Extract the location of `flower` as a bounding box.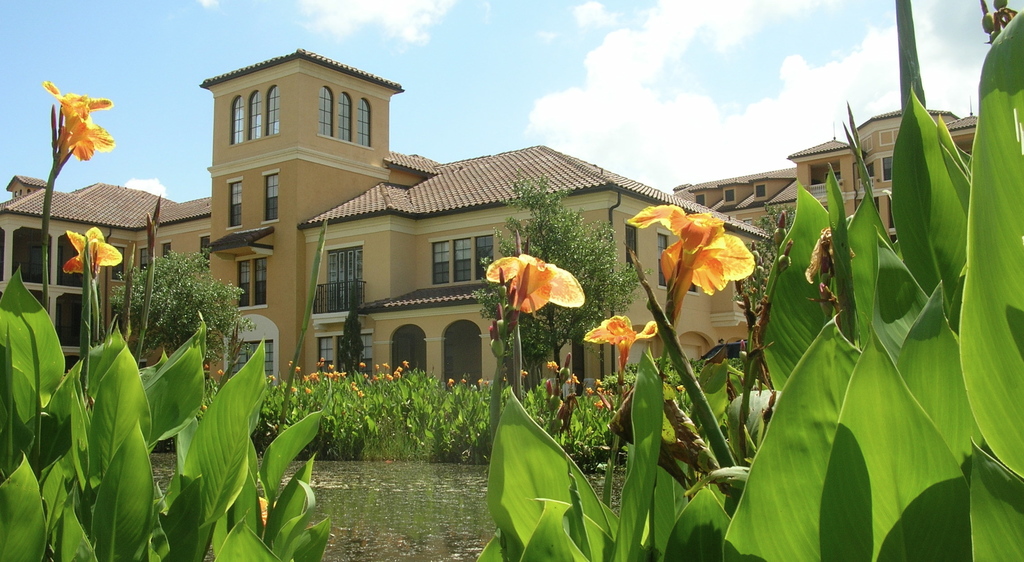
Rect(644, 204, 769, 304).
